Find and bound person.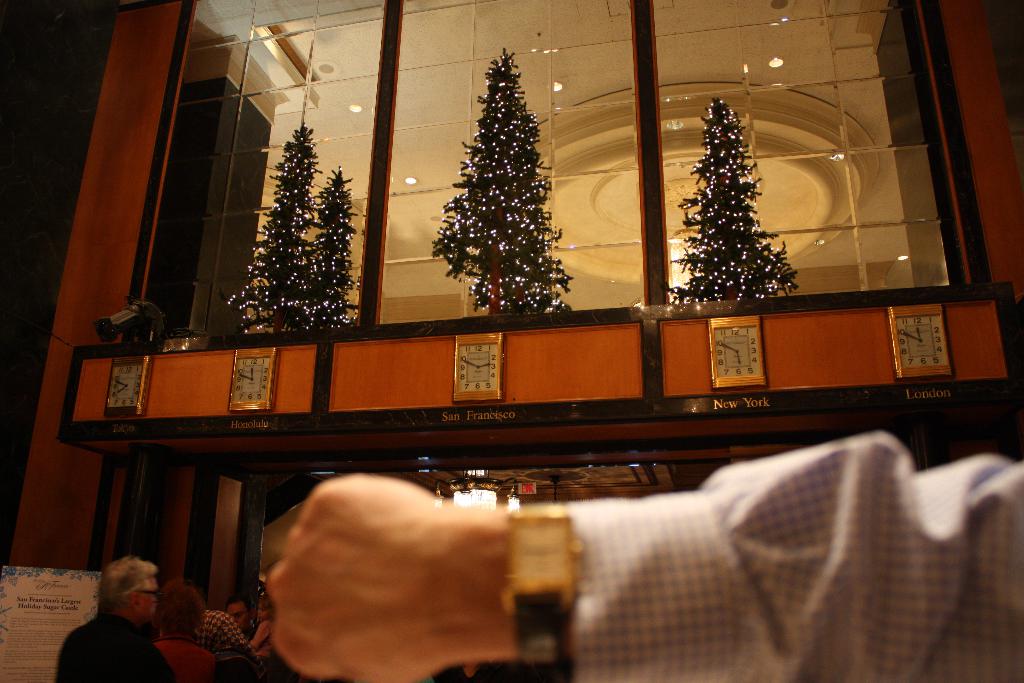
Bound: l=58, t=545, r=184, b=682.
